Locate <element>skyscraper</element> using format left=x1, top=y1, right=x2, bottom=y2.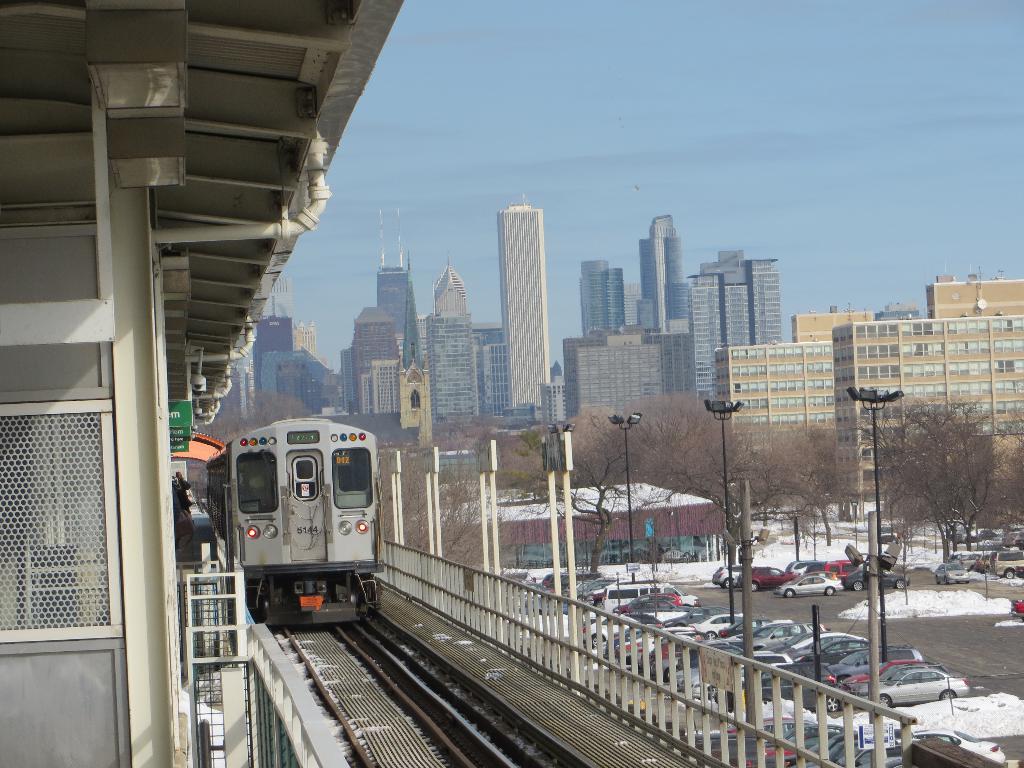
left=472, top=319, right=510, bottom=426.
